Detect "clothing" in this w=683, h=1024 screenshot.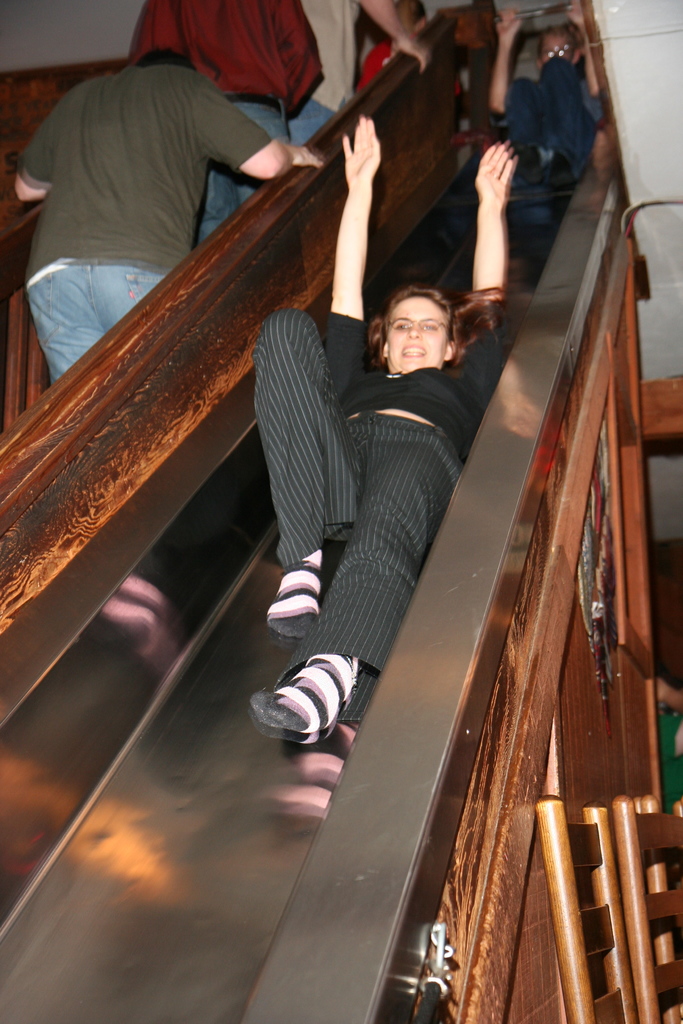
Detection: x1=504 y1=50 x2=605 y2=246.
